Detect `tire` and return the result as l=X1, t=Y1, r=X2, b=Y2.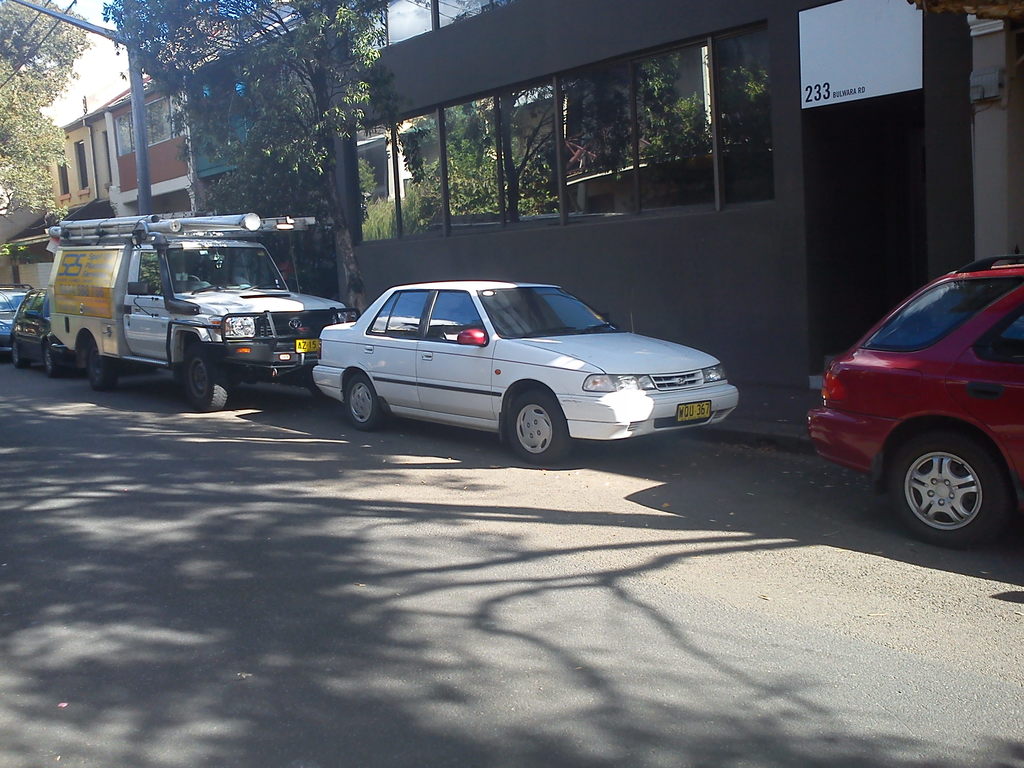
l=498, t=387, r=570, b=459.
